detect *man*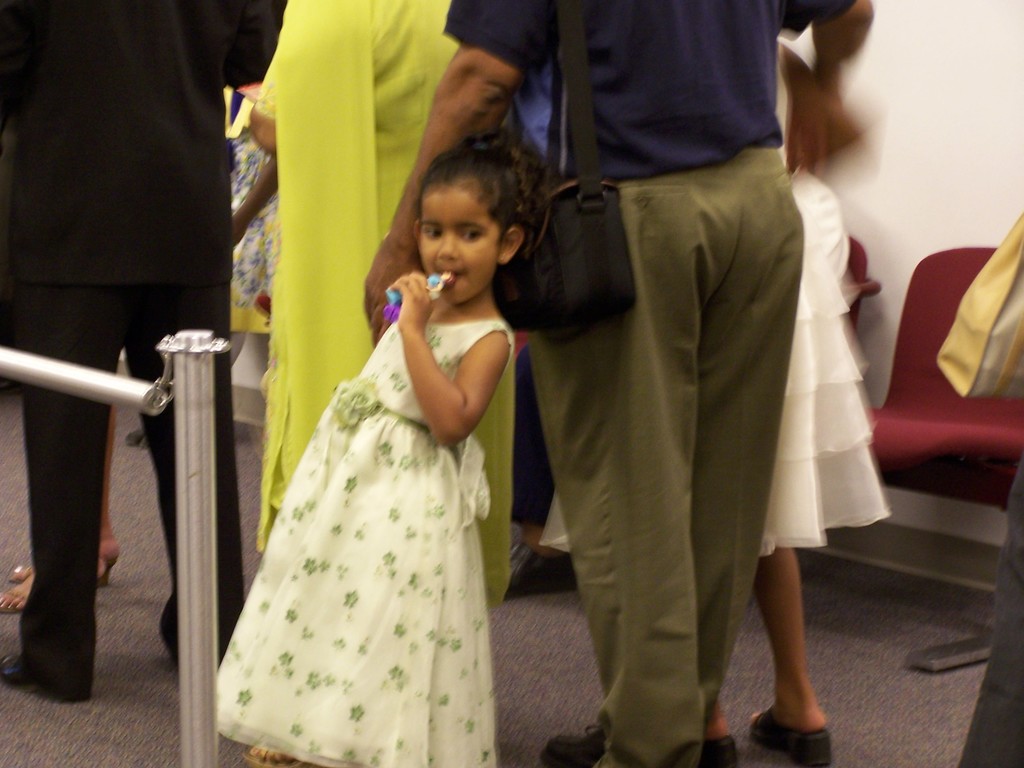
388:33:811:755
